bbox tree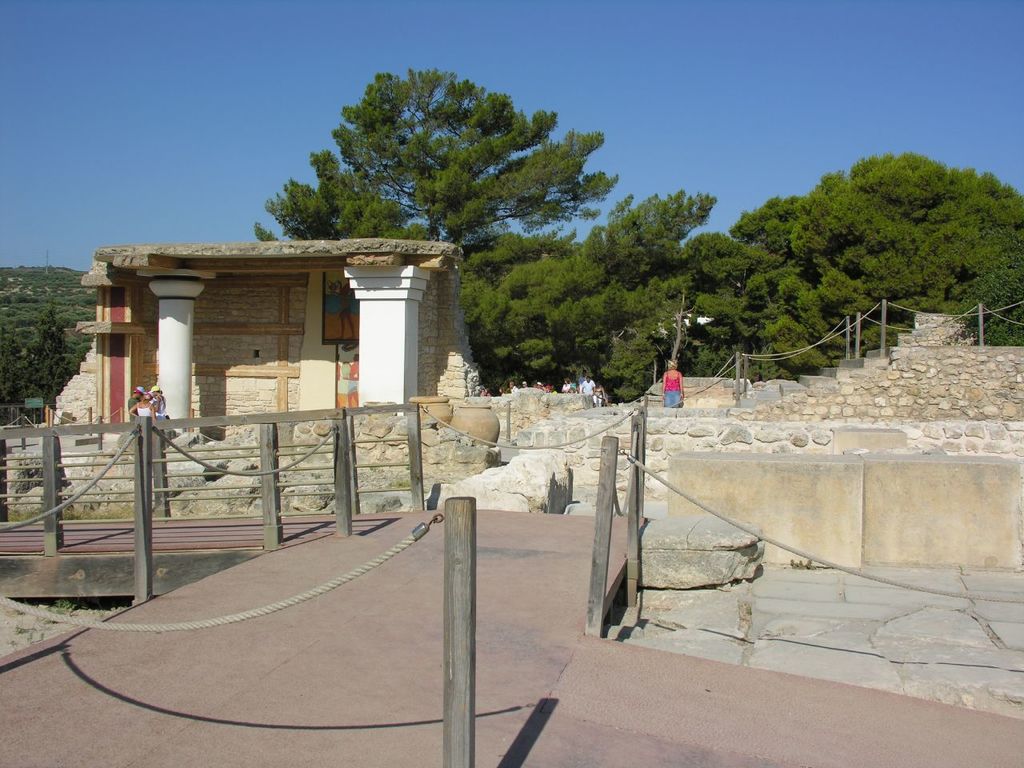
l=670, t=234, r=837, b=370
